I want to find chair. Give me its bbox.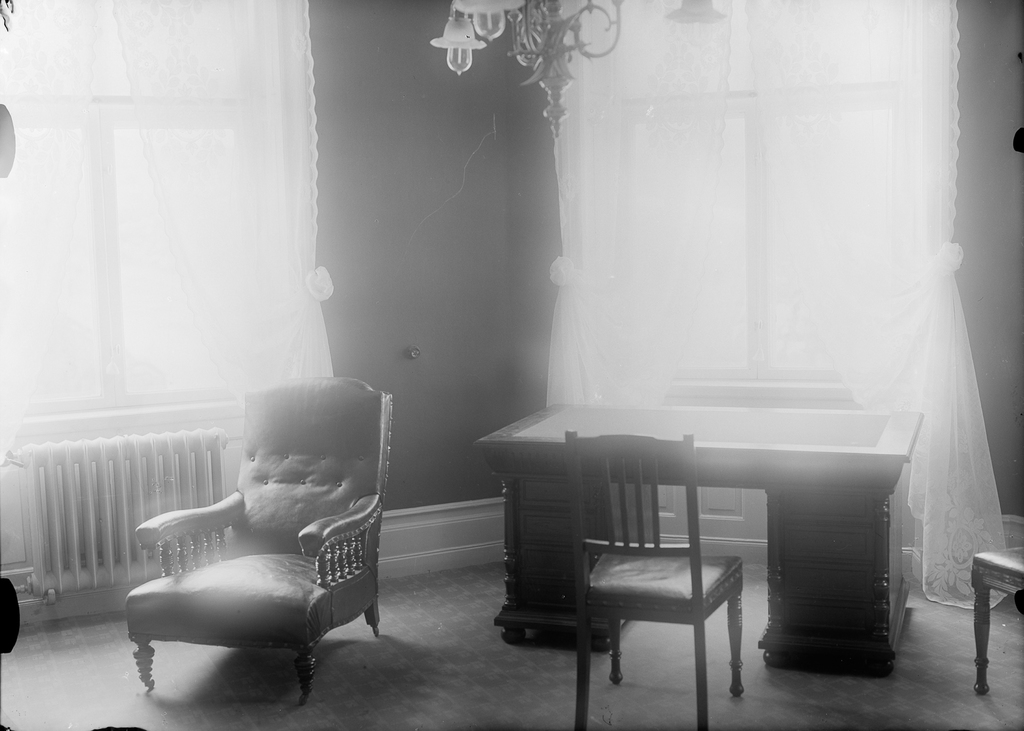
l=968, t=542, r=1023, b=692.
